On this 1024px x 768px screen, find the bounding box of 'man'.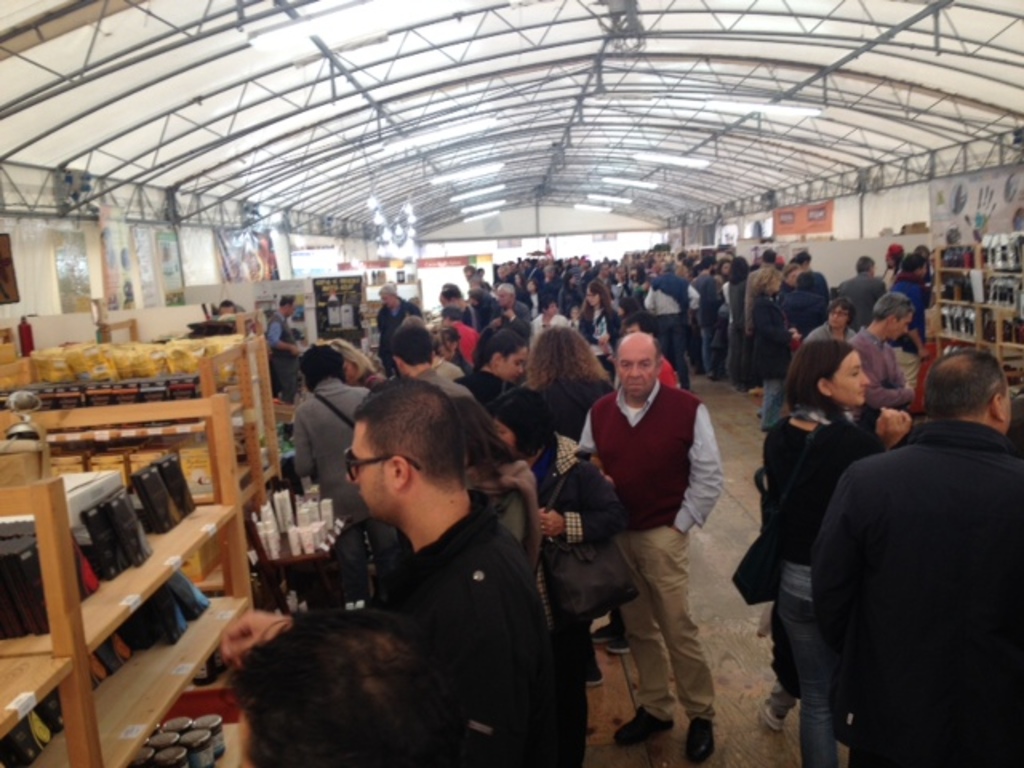
Bounding box: 459:261:485:286.
